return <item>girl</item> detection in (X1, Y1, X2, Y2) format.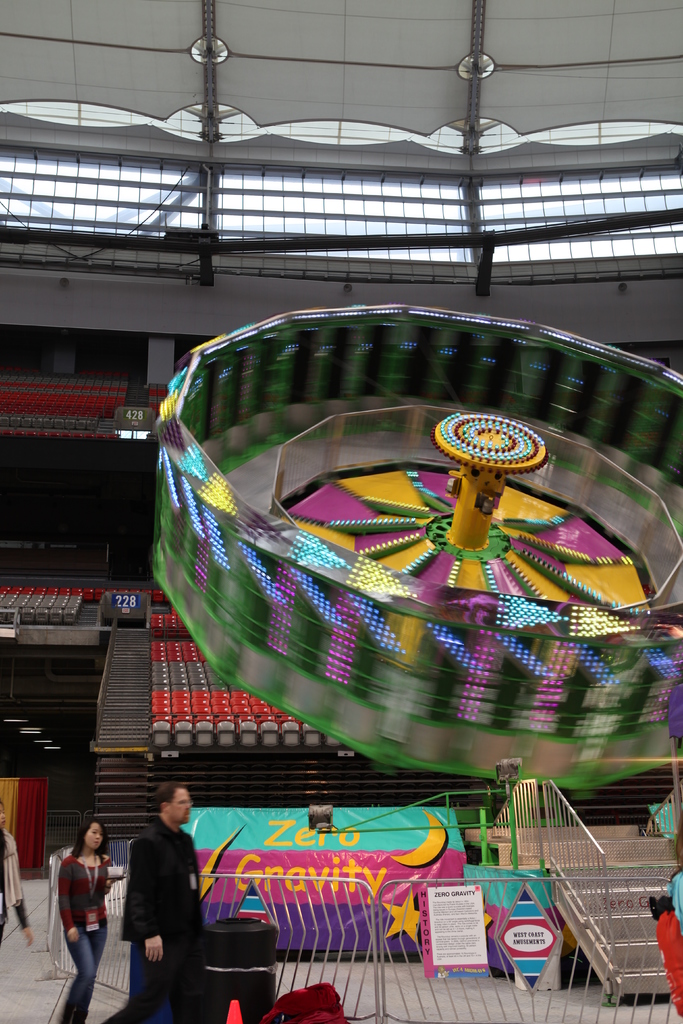
(0, 799, 31, 949).
